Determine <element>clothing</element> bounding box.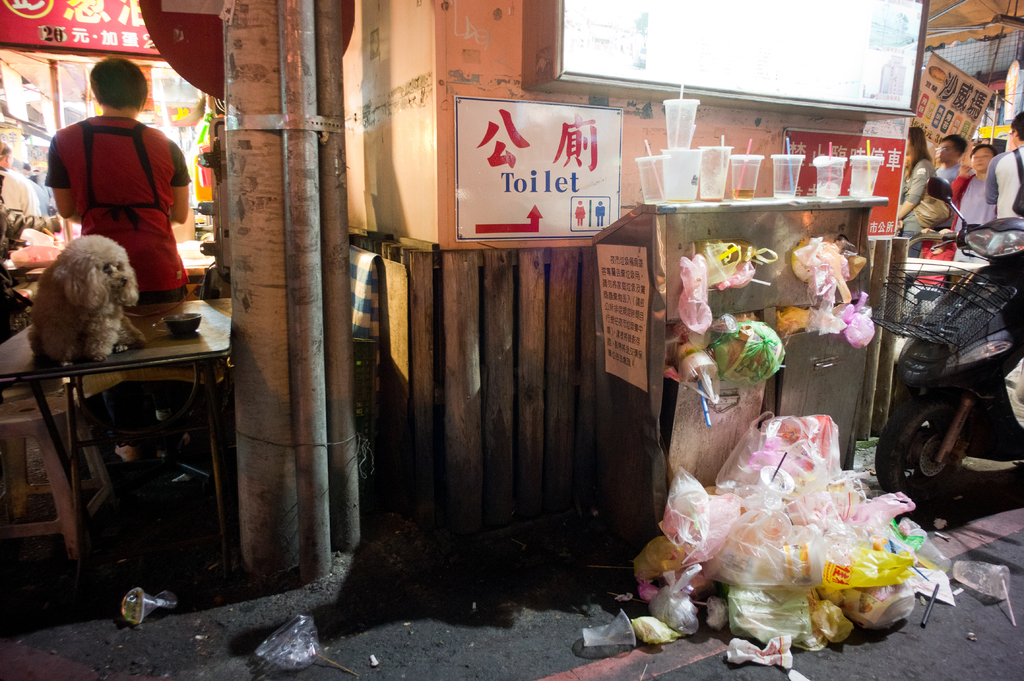
Determined: x1=988 y1=147 x2=1020 y2=217.
